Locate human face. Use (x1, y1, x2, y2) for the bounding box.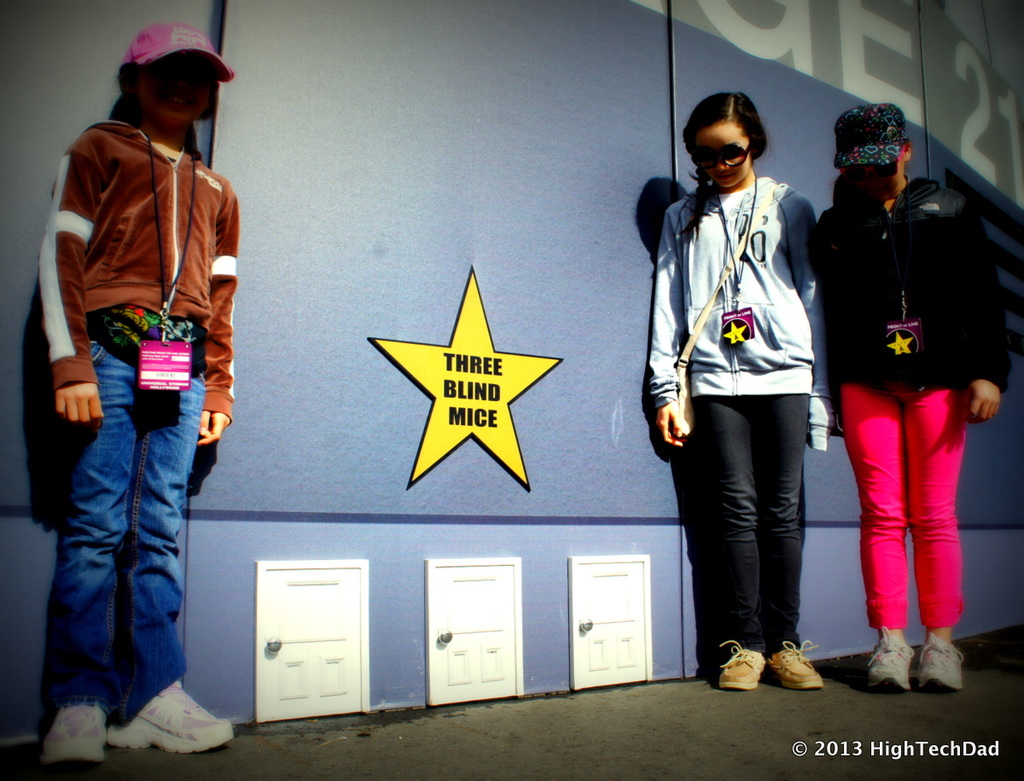
(693, 125, 749, 192).
